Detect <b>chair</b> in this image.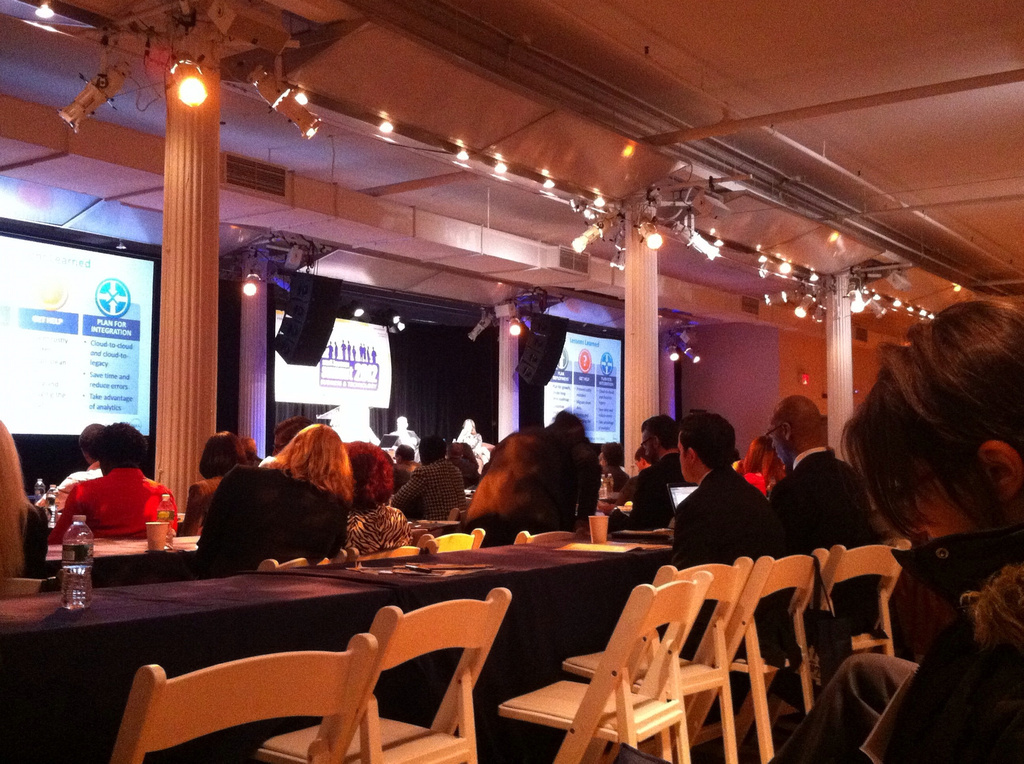
Detection: 501 570 714 763.
